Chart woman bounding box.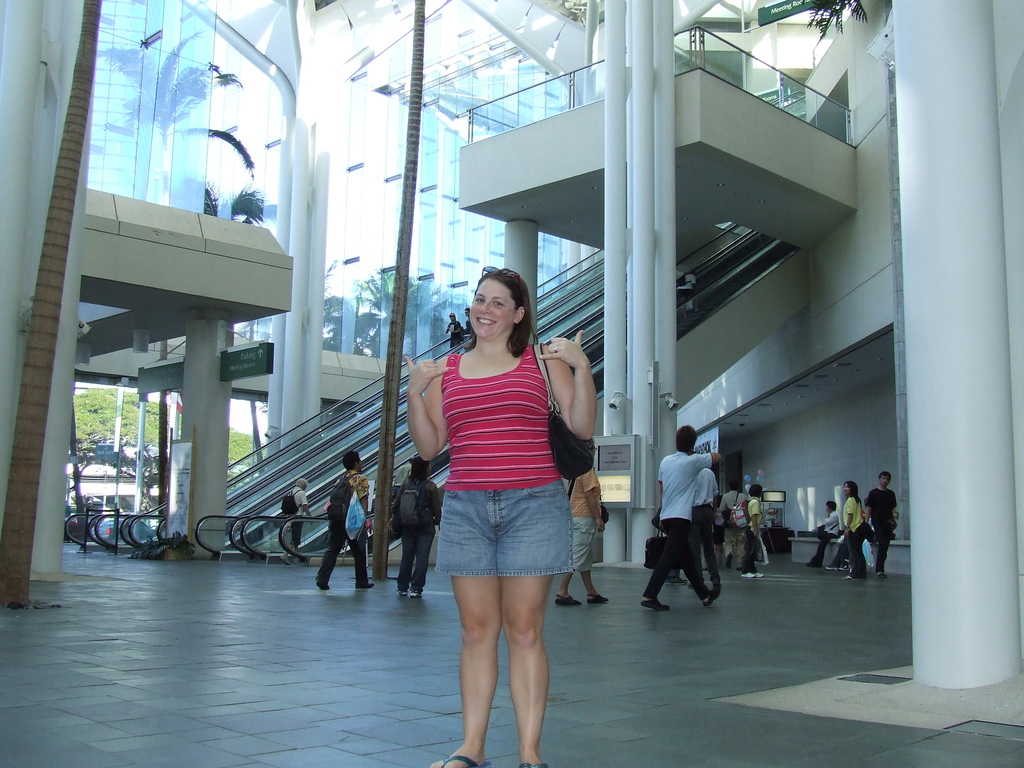
Charted: (388, 457, 455, 596).
